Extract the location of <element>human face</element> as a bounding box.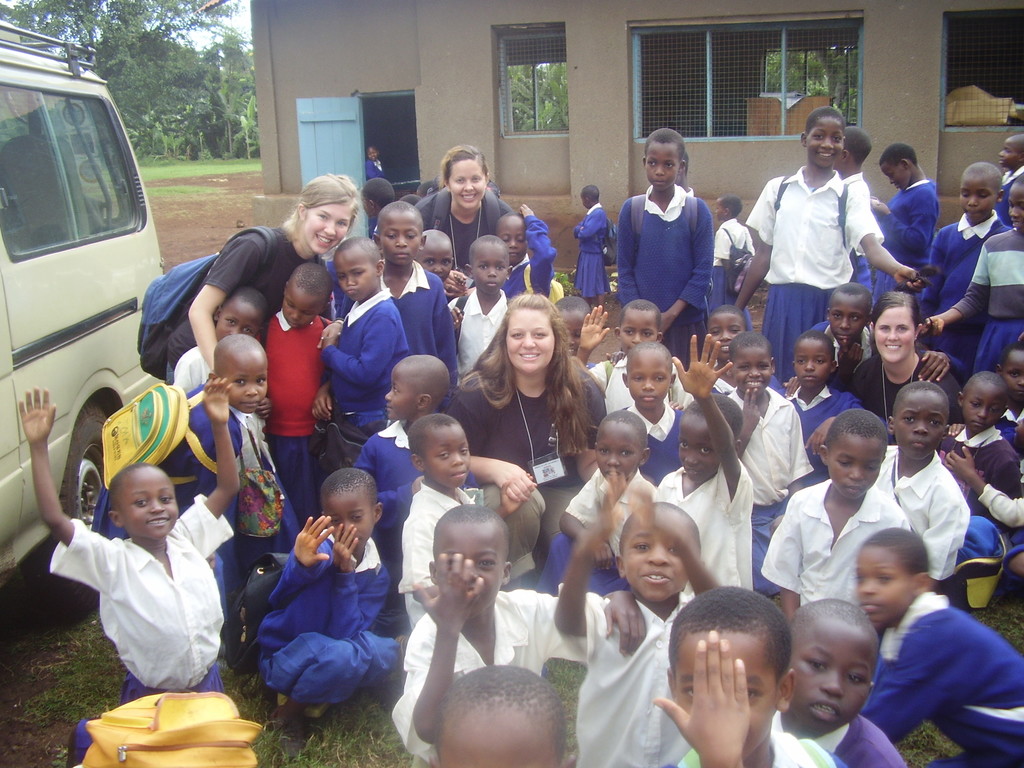
216,306,258,342.
